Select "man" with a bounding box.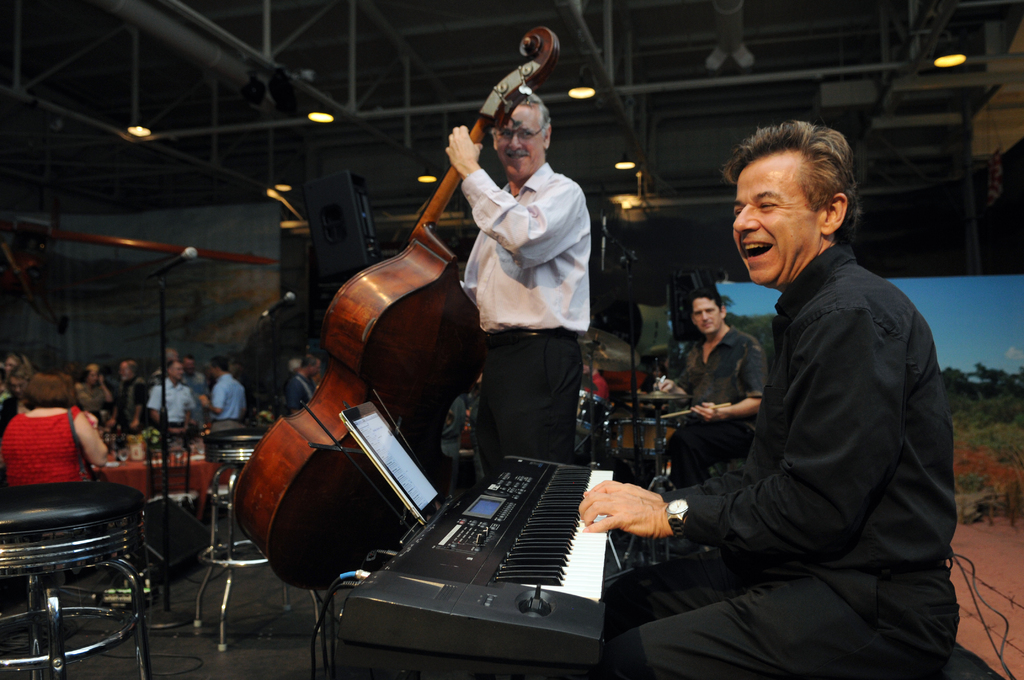
[x1=287, y1=353, x2=322, y2=416].
